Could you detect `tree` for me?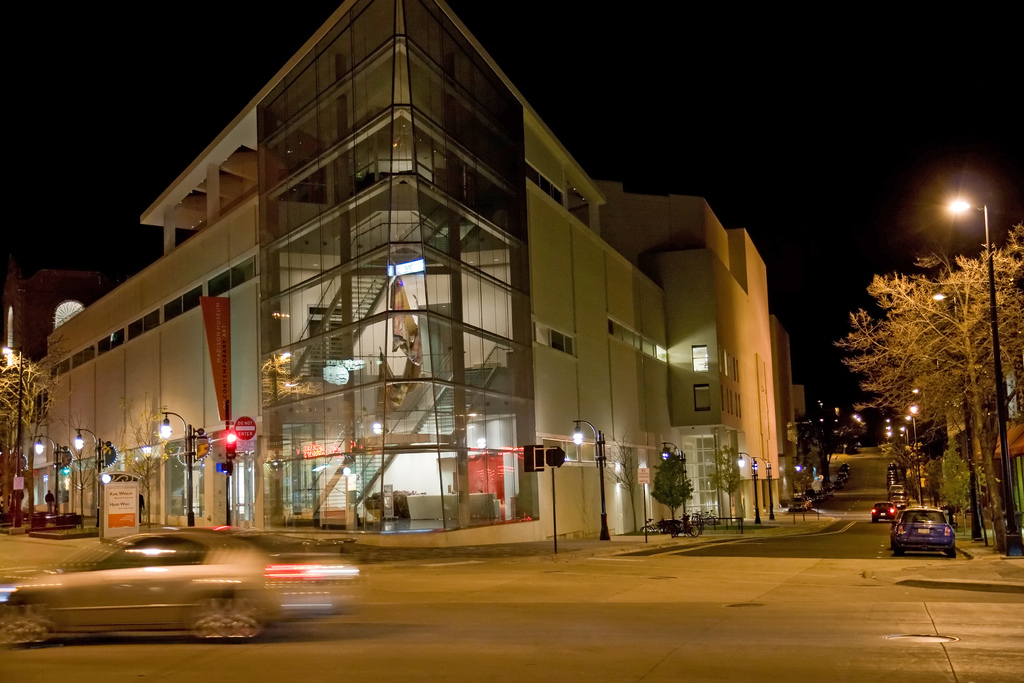
Detection result: BBox(648, 449, 701, 544).
